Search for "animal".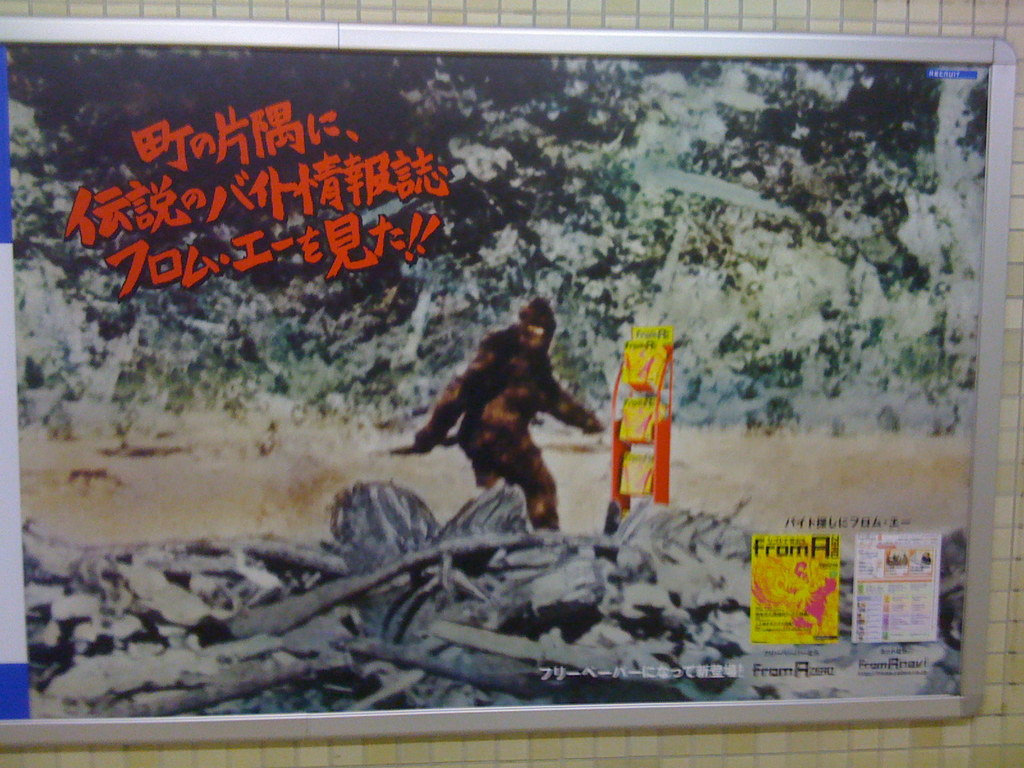
Found at 408/300/609/535.
